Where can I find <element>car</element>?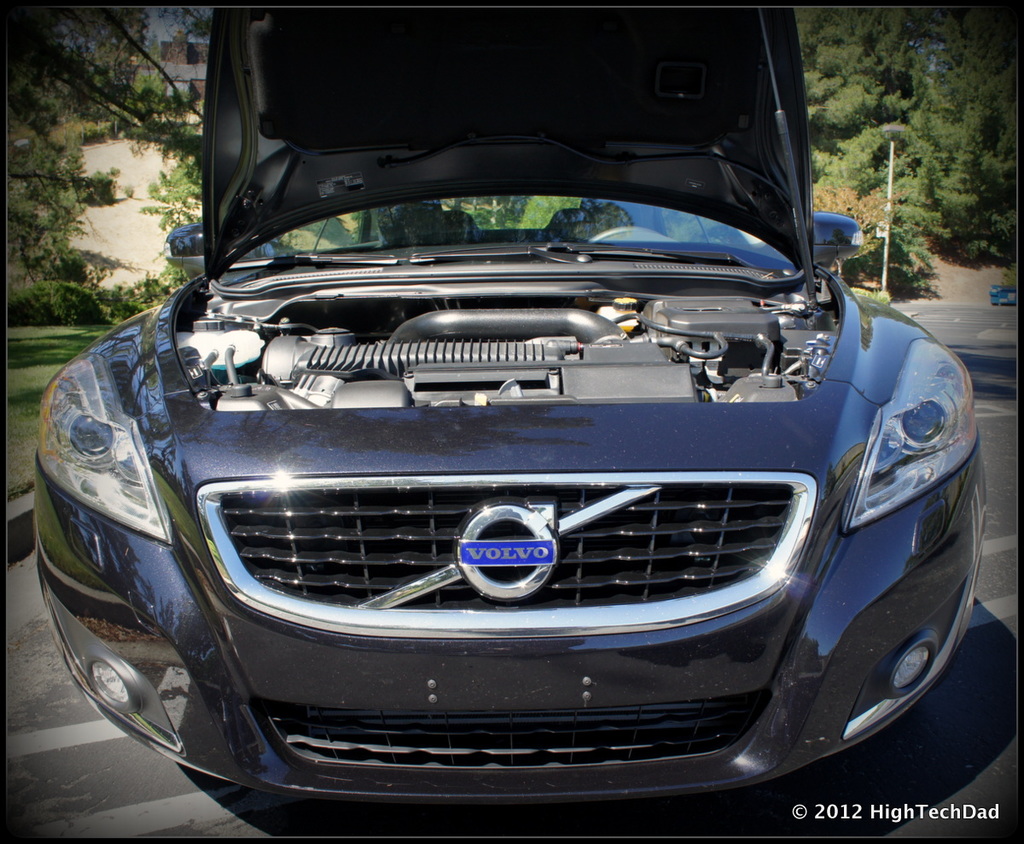
You can find it at box=[26, 0, 992, 808].
